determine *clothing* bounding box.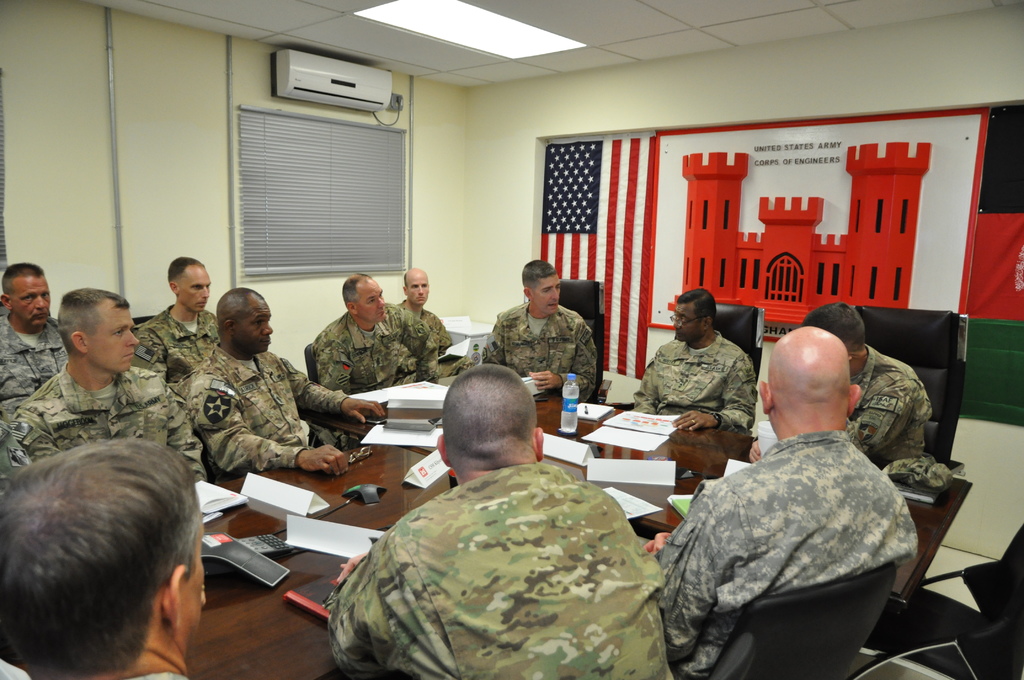
Determined: 637 334 758 435.
